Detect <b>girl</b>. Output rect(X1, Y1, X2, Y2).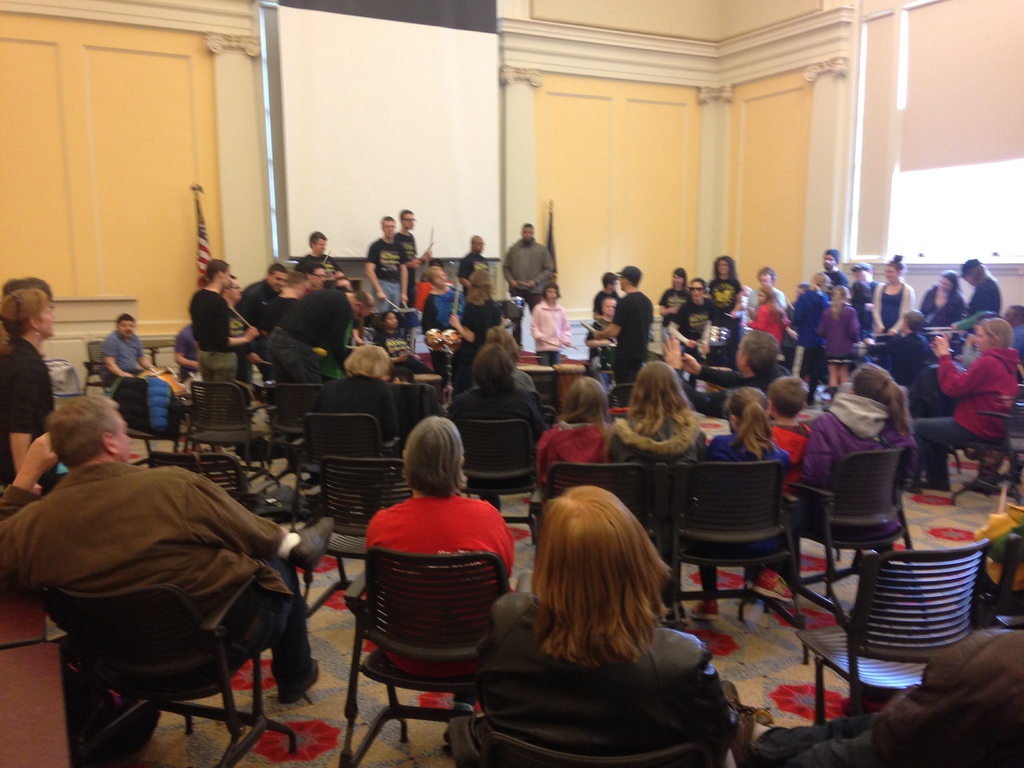
rect(478, 482, 744, 758).
